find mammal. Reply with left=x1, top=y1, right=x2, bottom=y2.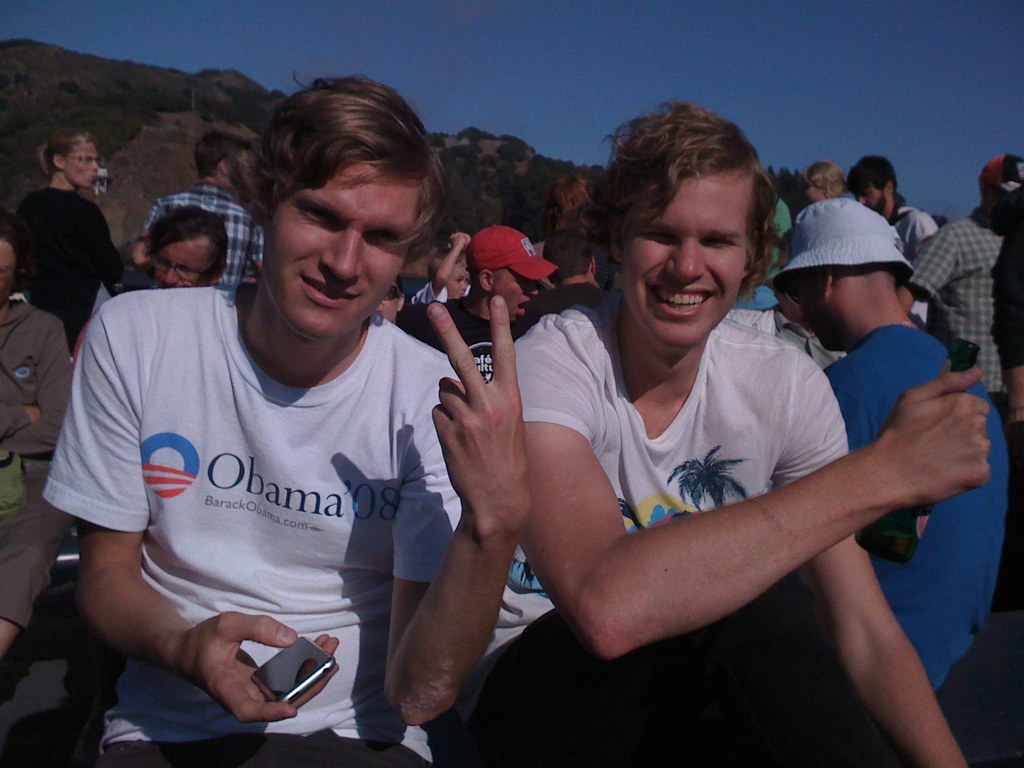
left=16, top=109, right=114, bottom=344.
